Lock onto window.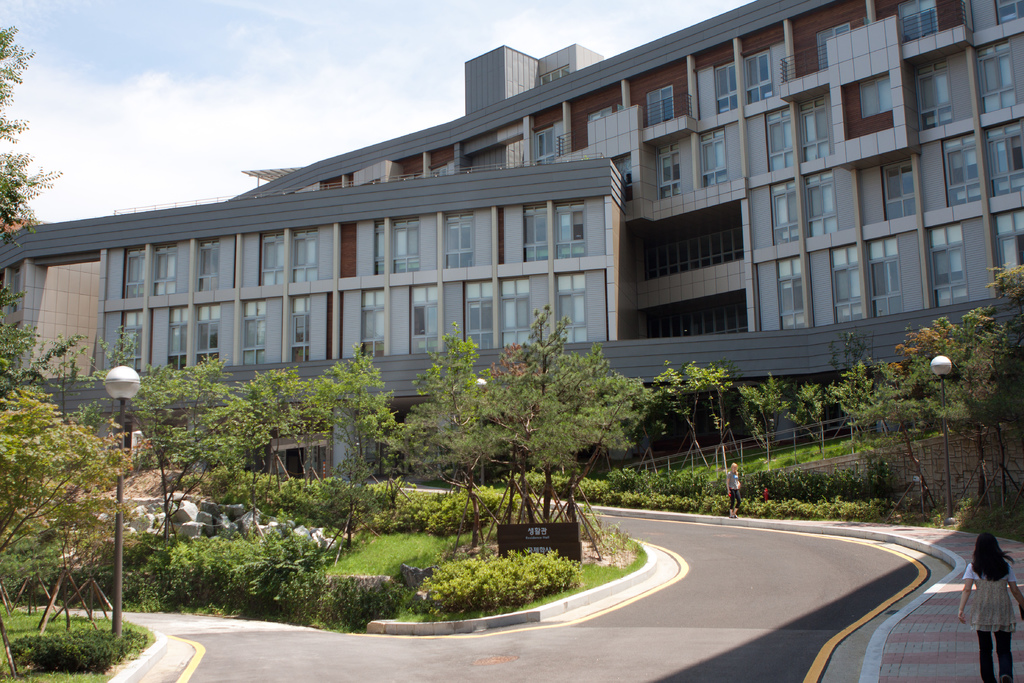
Locked: (x1=866, y1=158, x2=921, y2=226).
